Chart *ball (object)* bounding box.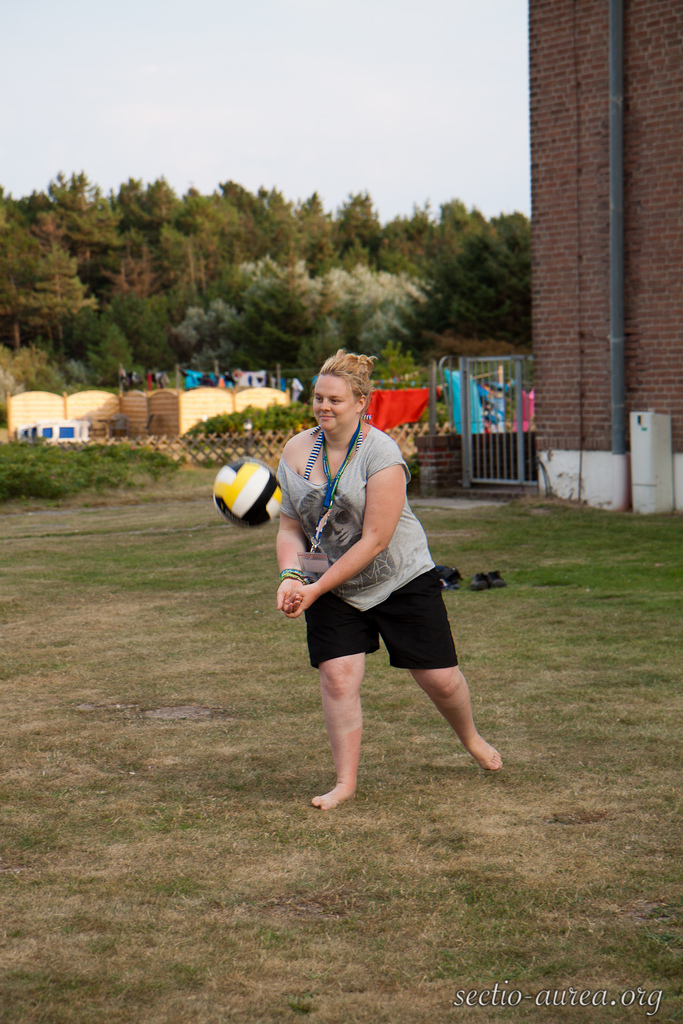
Charted: {"x1": 215, "y1": 457, "x2": 285, "y2": 529}.
